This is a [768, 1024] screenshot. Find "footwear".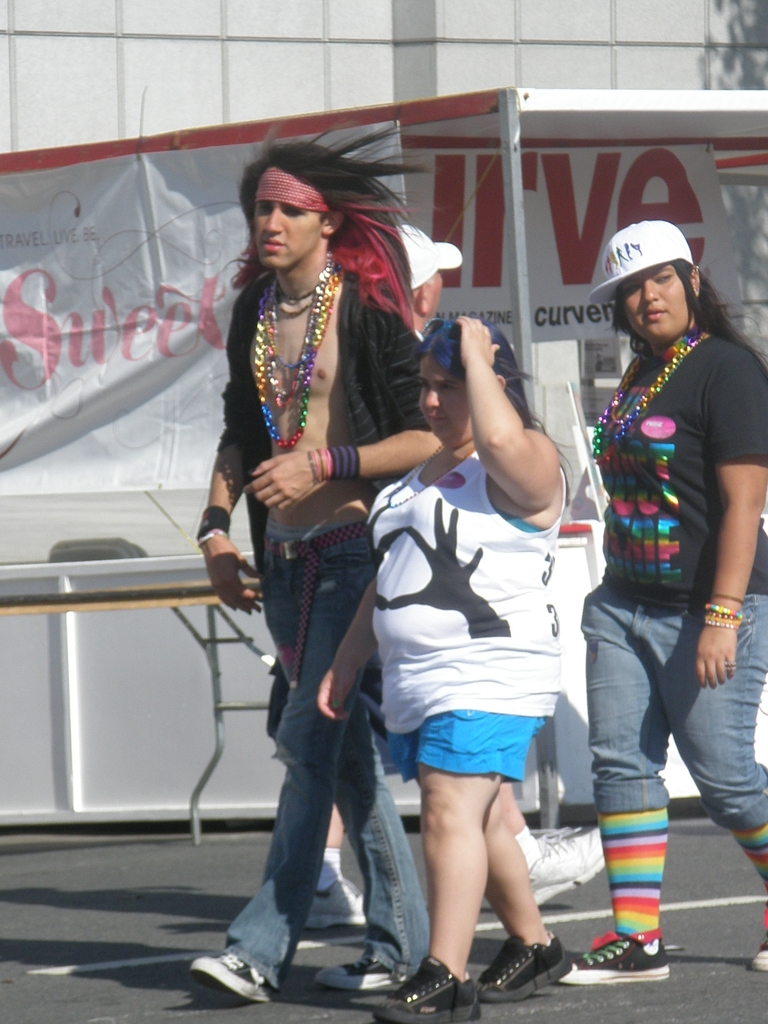
Bounding box: box=[538, 814, 611, 907].
